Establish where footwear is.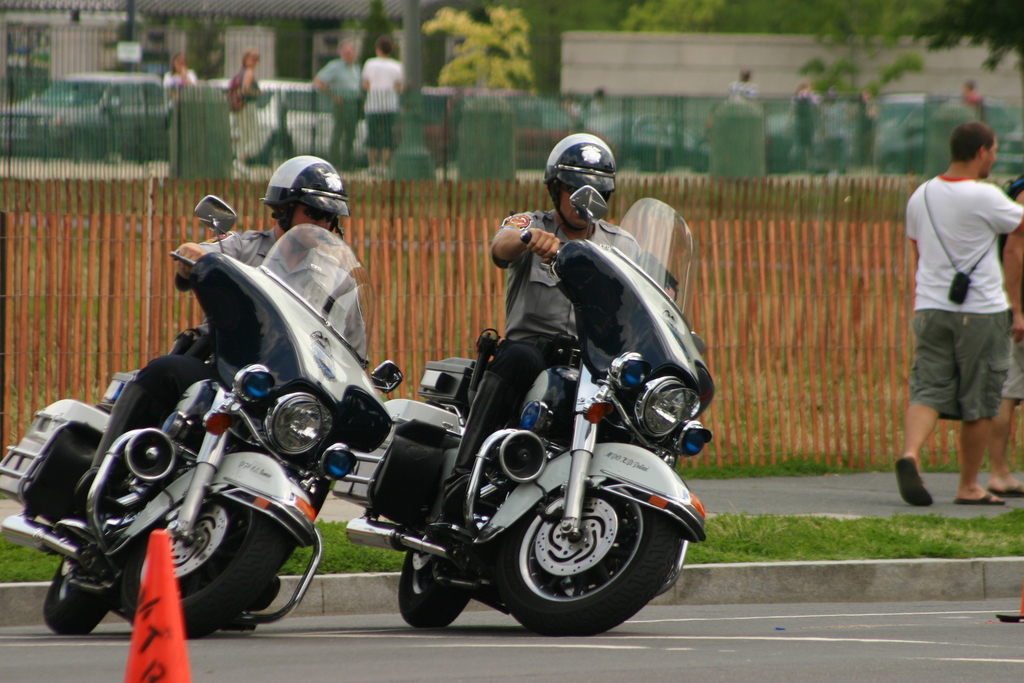
Established at 442 368 511 513.
